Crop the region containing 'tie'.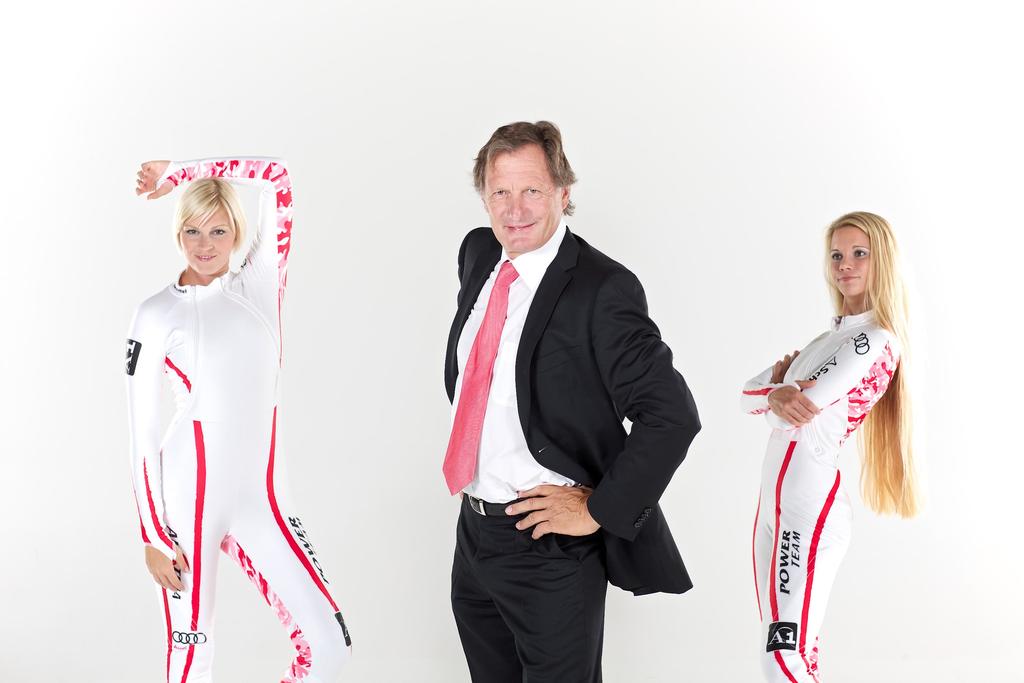
Crop region: [440, 261, 521, 496].
